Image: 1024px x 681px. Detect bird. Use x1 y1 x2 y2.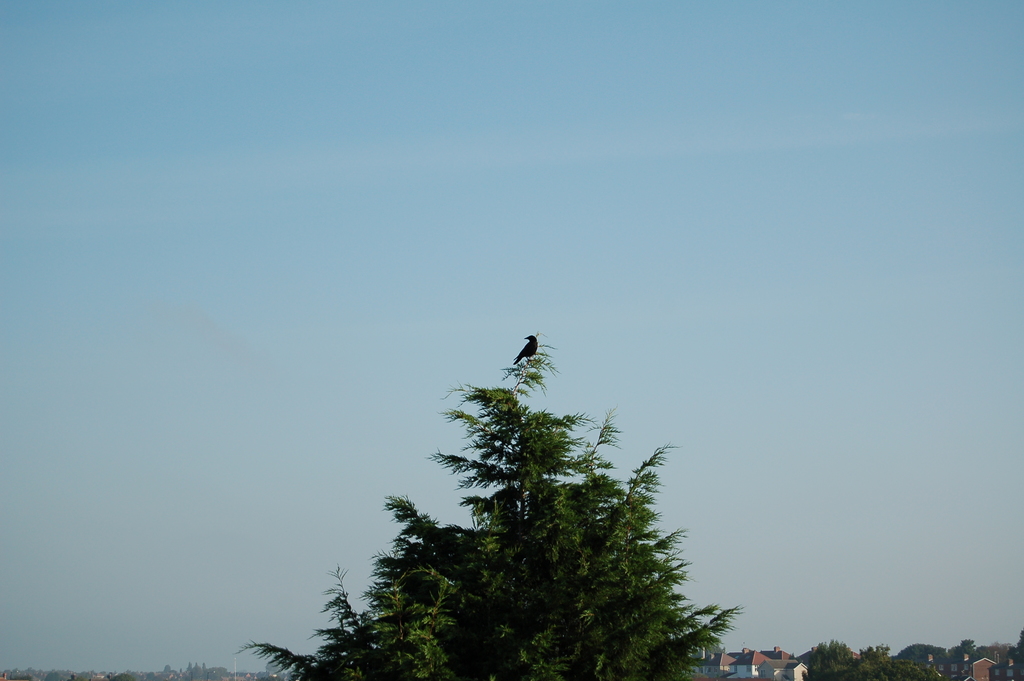
511 331 540 366.
